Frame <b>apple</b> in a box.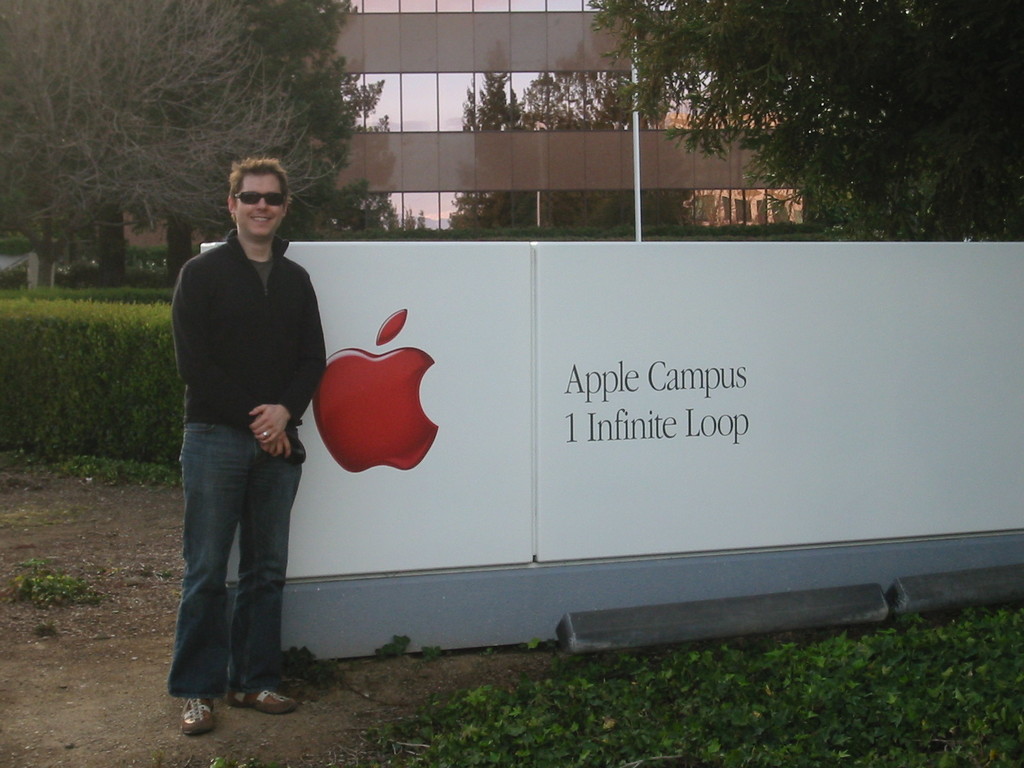
317, 356, 452, 490.
